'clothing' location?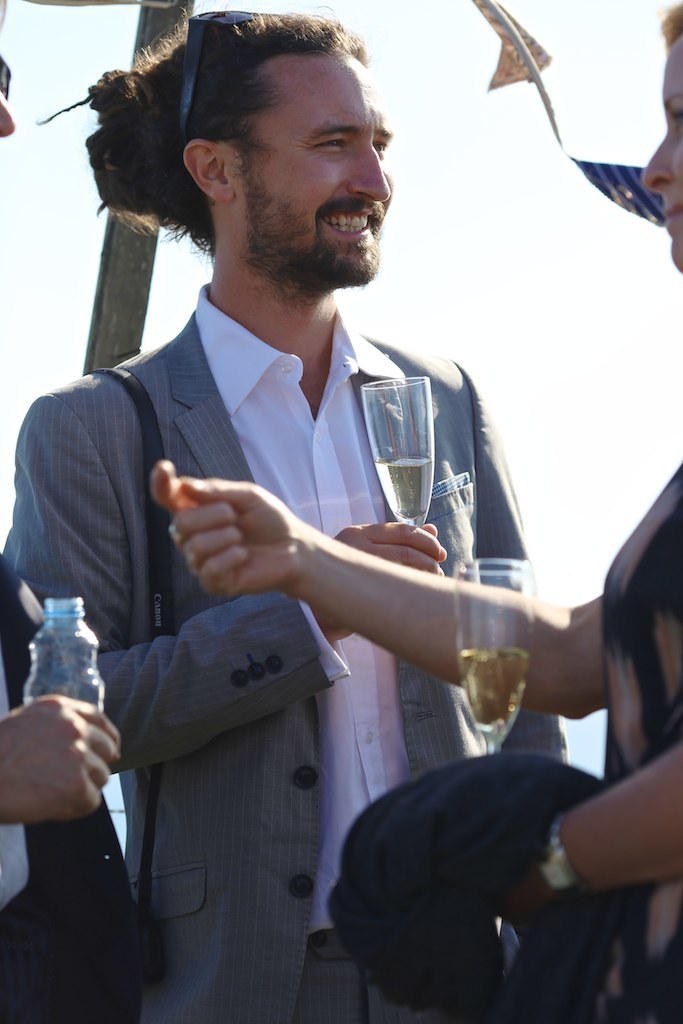
0,554,153,1023
